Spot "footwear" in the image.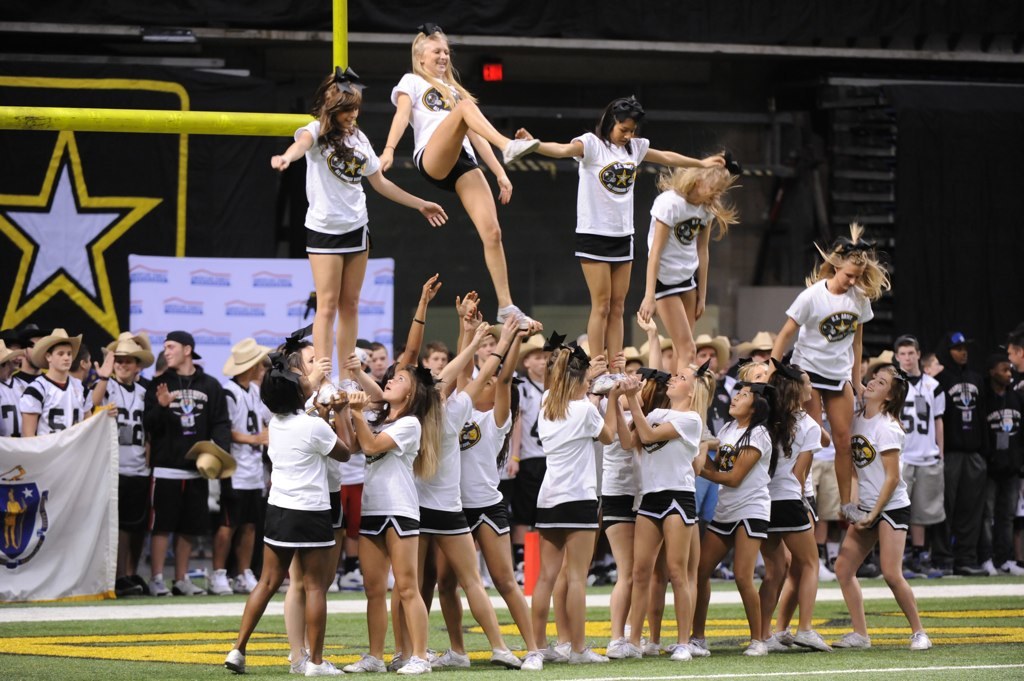
"footwear" found at bbox=[394, 650, 435, 678].
